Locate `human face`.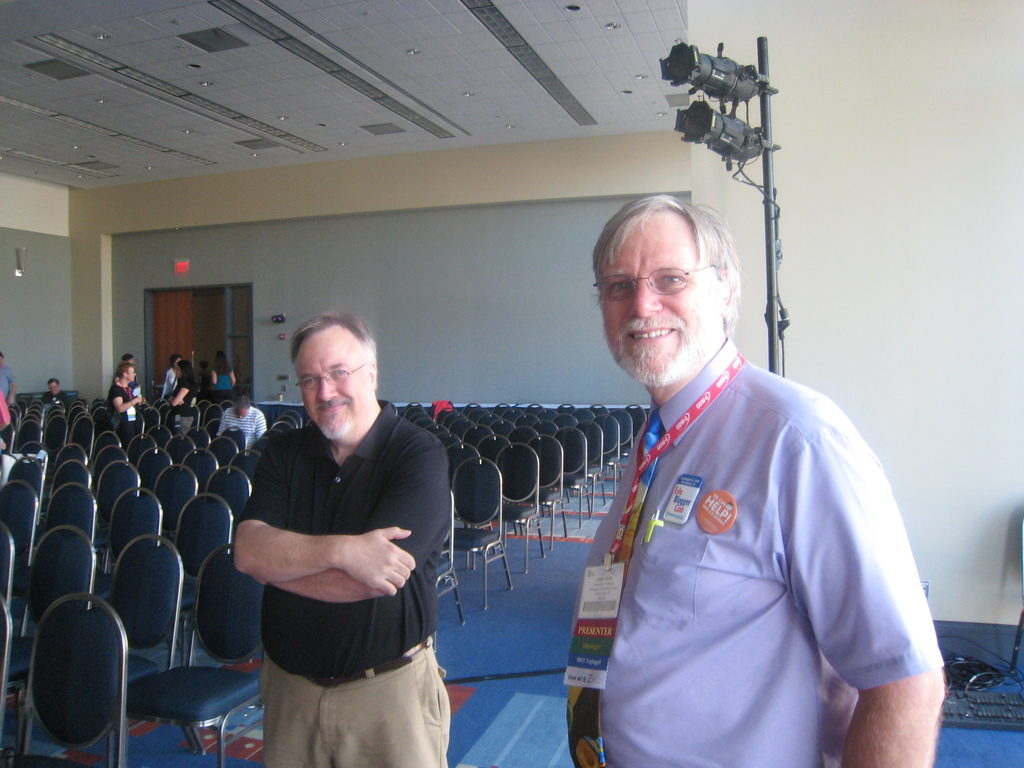
Bounding box: {"left": 50, "top": 382, "right": 56, "bottom": 396}.
